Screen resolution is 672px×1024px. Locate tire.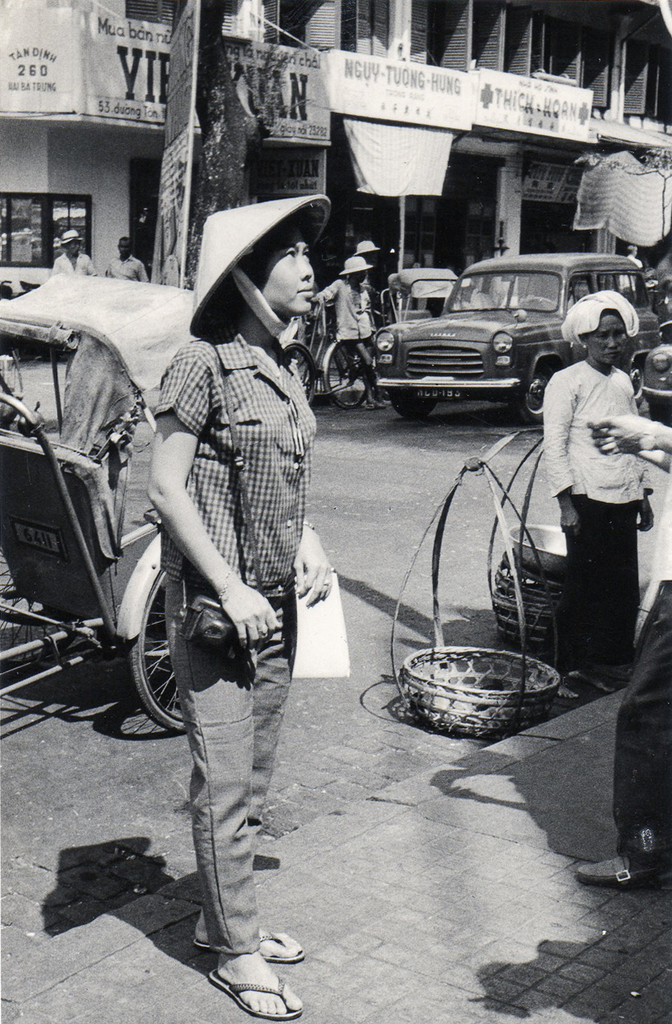
[396,401,434,417].
